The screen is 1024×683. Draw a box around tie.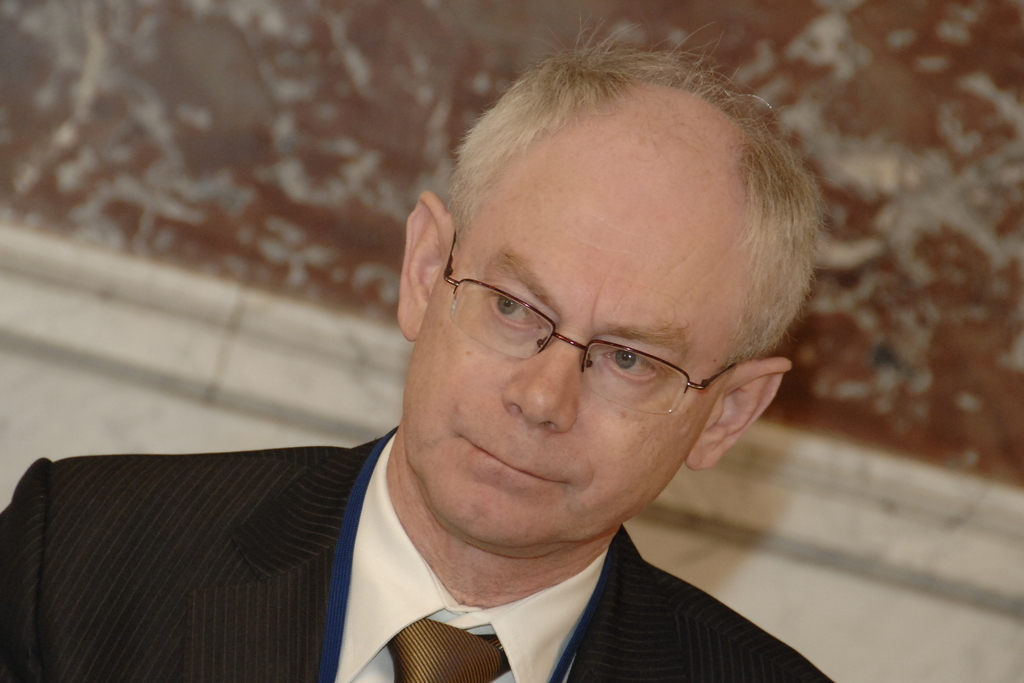
x1=386, y1=618, x2=513, y2=682.
